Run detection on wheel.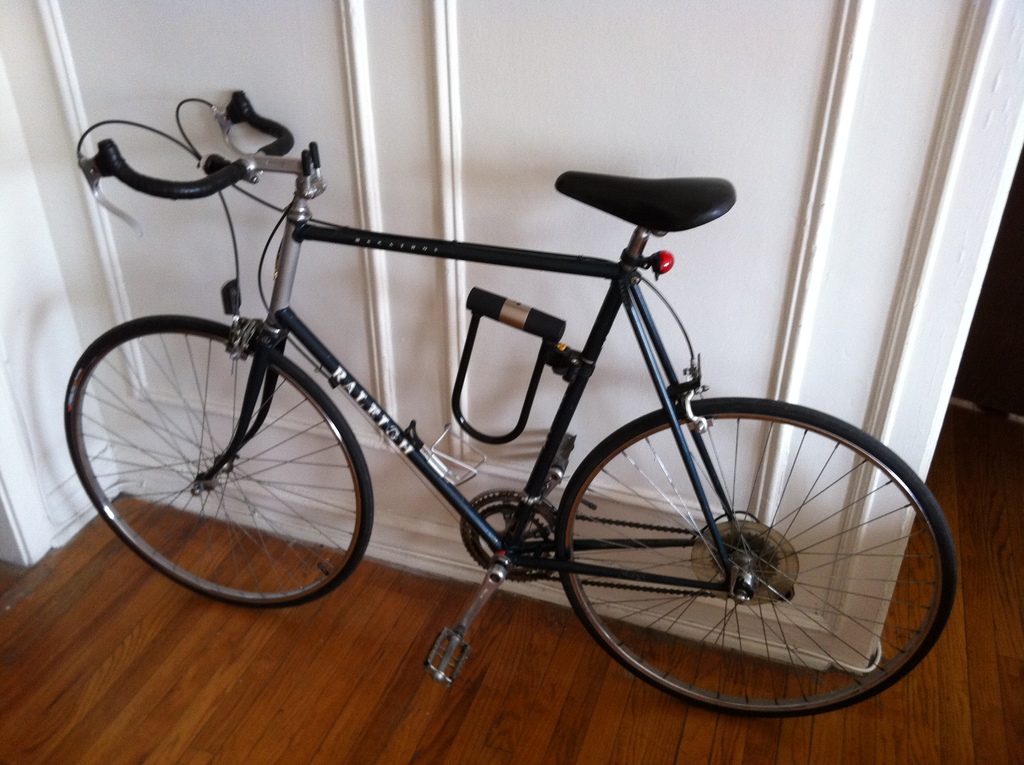
Result: detection(83, 305, 370, 622).
